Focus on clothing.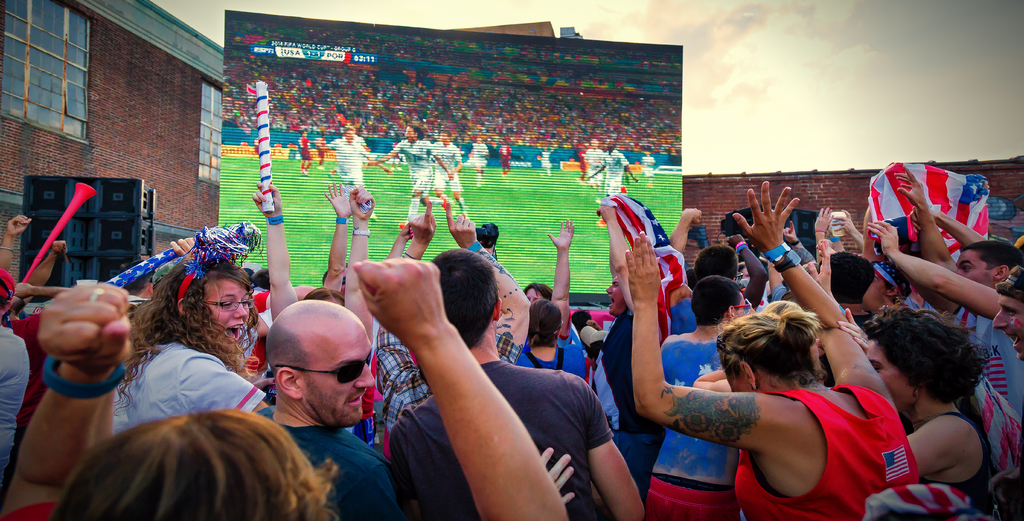
Focused at x1=468 y1=137 x2=498 y2=172.
